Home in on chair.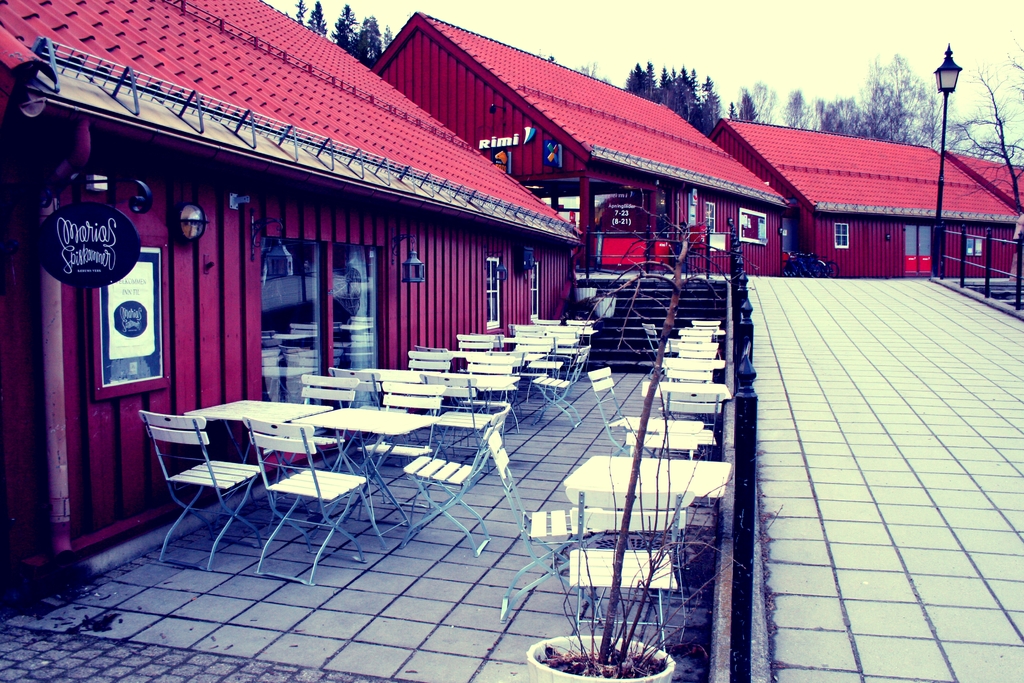
Homed in at x1=526 y1=345 x2=593 y2=440.
